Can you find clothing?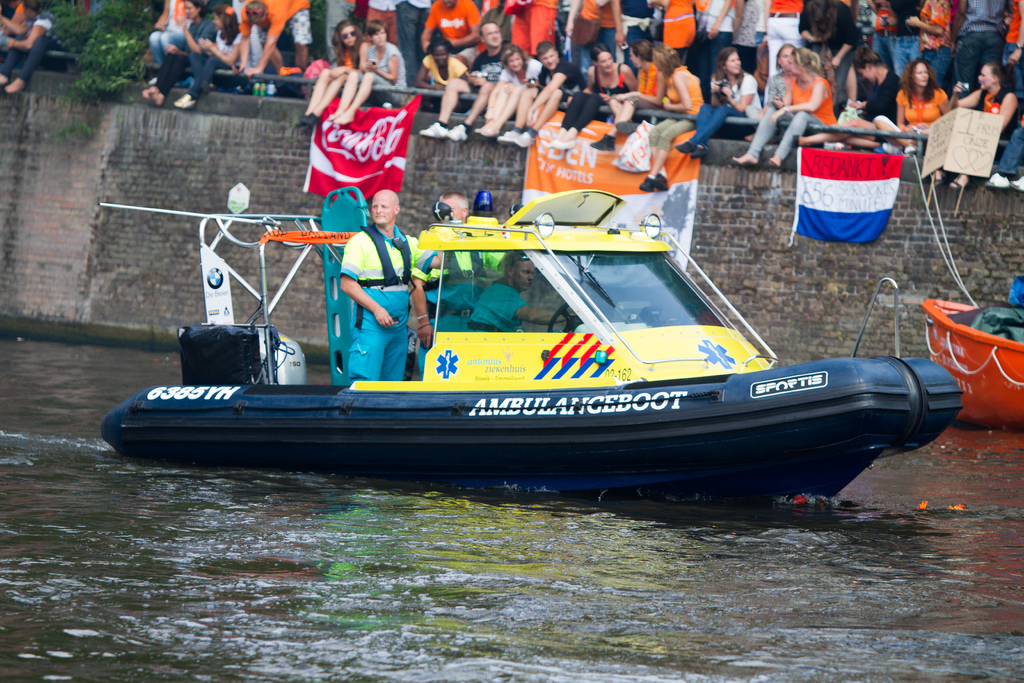
Yes, bounding box: BBox(746, 75, 835, 159).
